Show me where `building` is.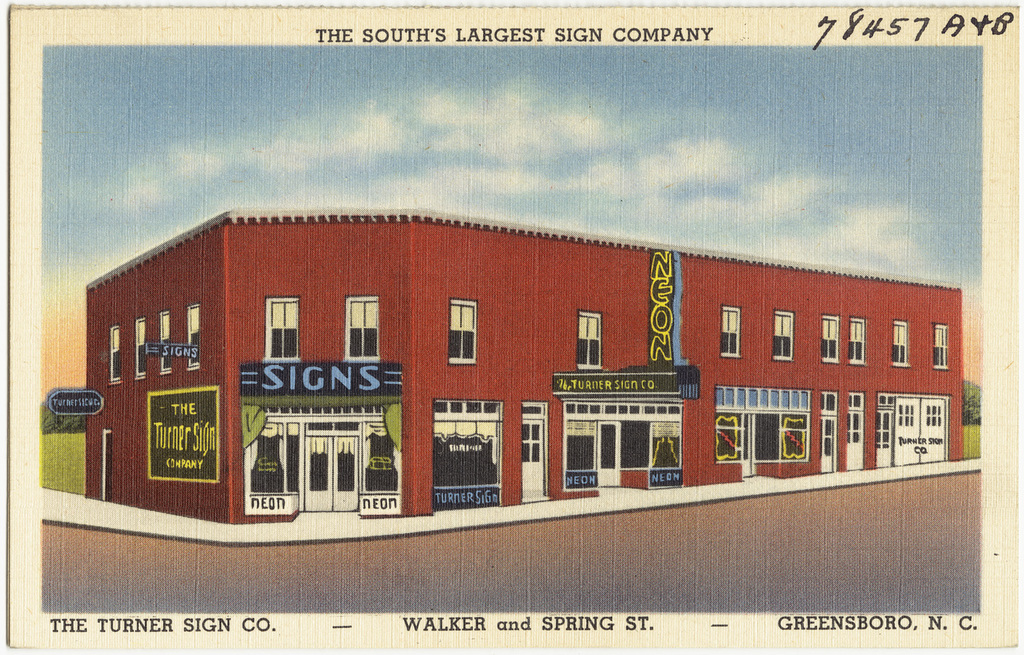
`building` is at {"x1": 83, "y1": 208, "x2": 965, "y2": 529}.
